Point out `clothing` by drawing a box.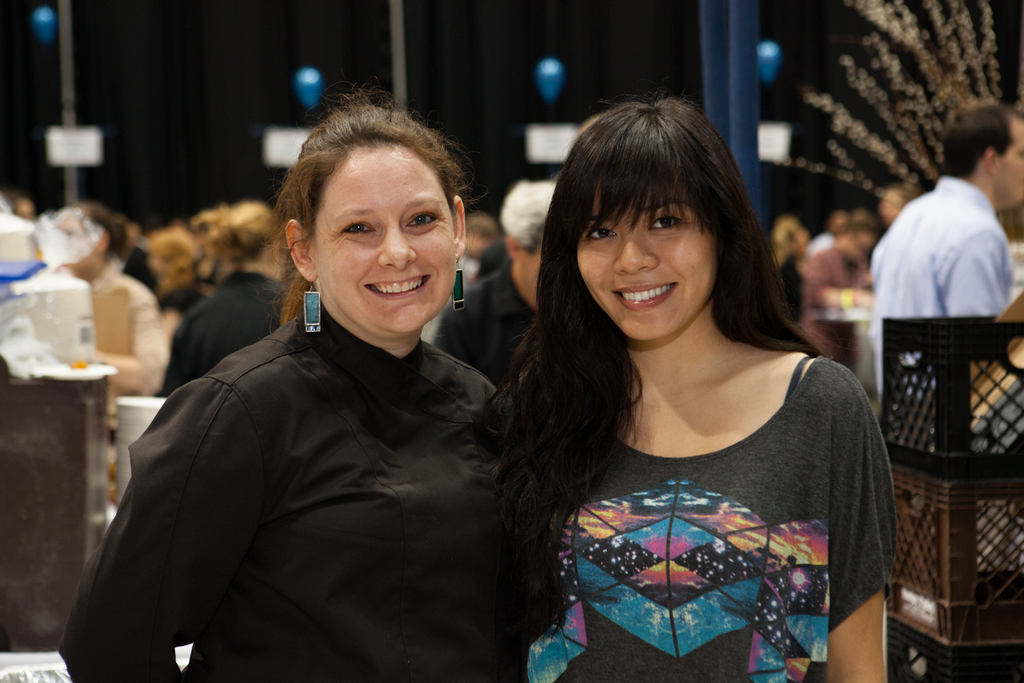
crop(156, 264, 307, 408).
